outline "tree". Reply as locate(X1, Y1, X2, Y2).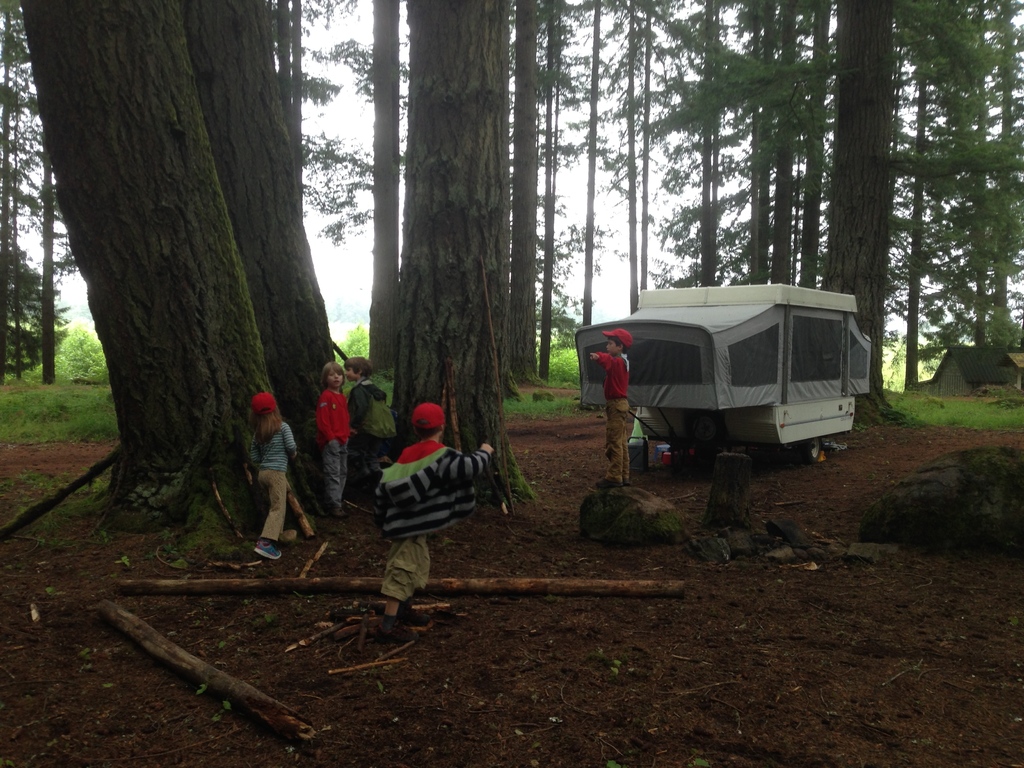
locate(360, 0, 569, 539).
